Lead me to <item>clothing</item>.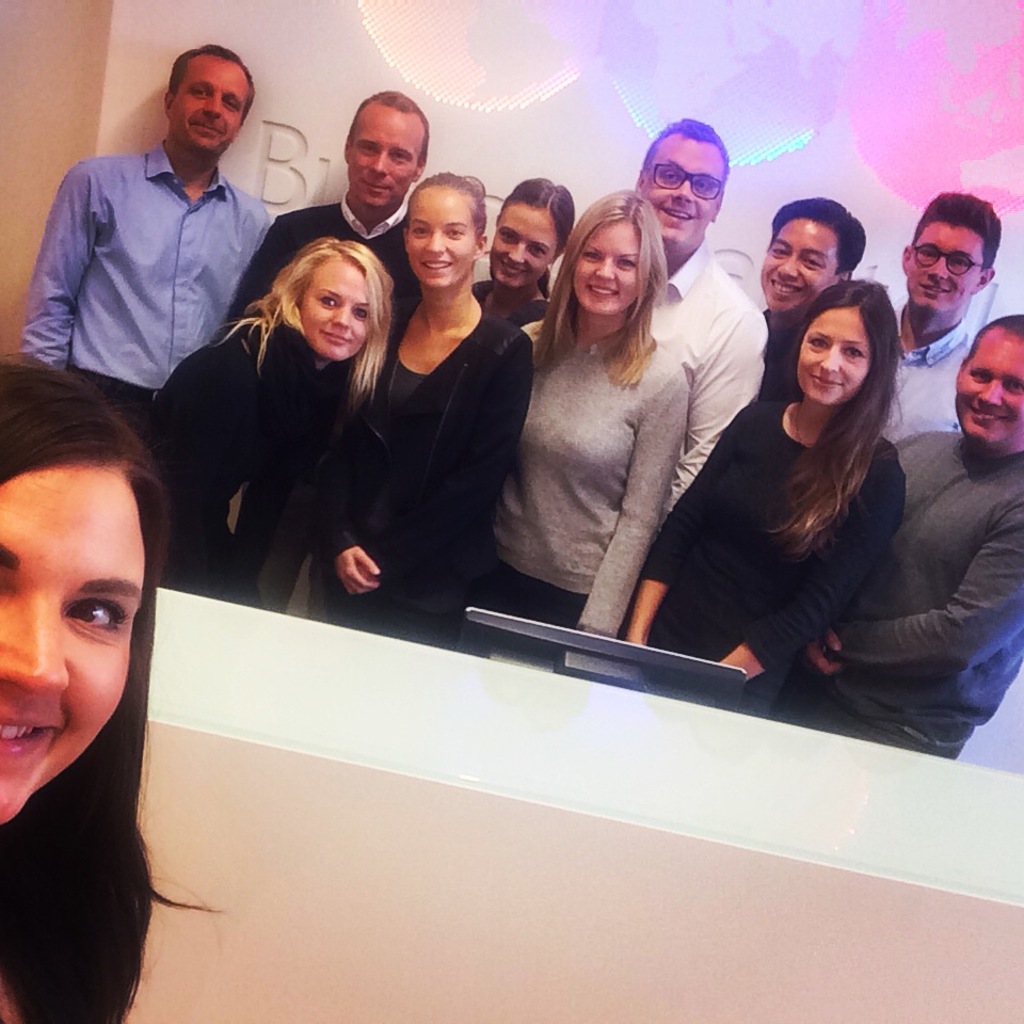
Lead to locate(893, 306, 965, 455).
